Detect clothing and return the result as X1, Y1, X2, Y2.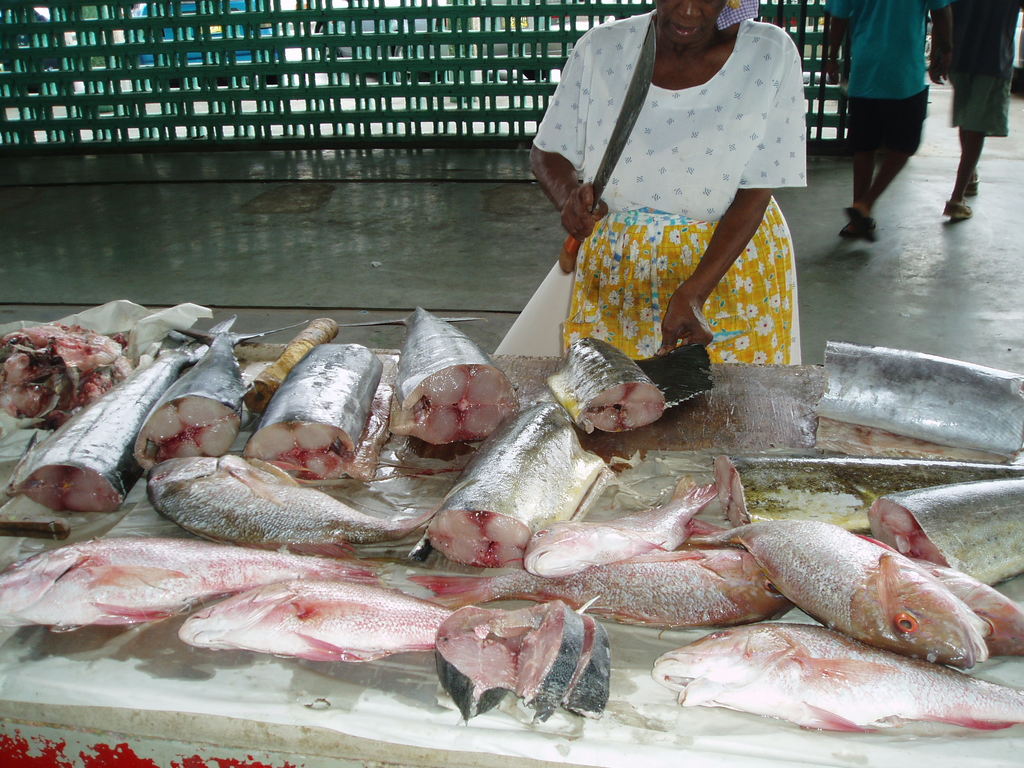
943, 0, 1023, 136.
